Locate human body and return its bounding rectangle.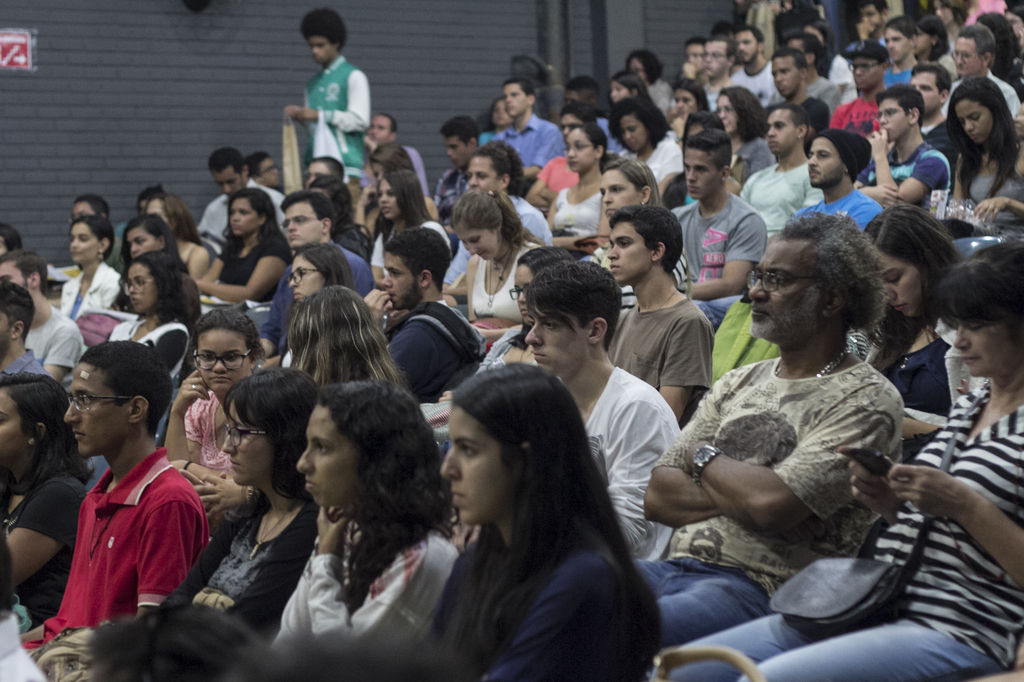
169, 490, 330, 649.
